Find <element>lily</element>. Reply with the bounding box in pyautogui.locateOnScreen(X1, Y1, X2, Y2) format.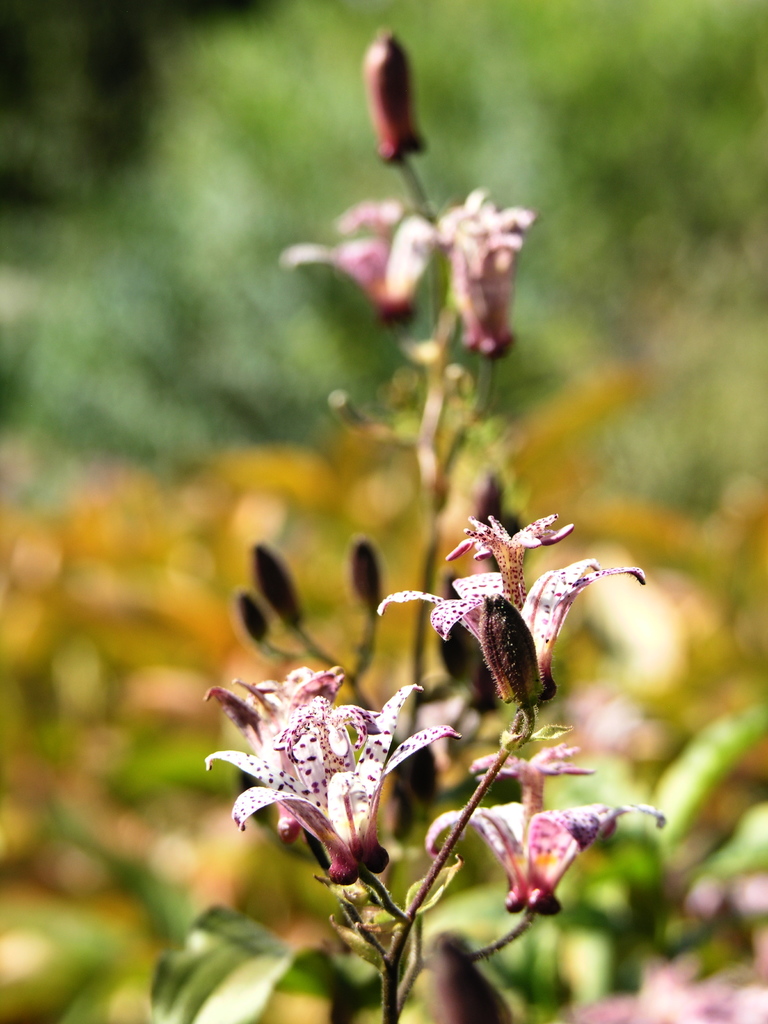
pyautogui.locateOnScreen(277, 199, 440, 332).
